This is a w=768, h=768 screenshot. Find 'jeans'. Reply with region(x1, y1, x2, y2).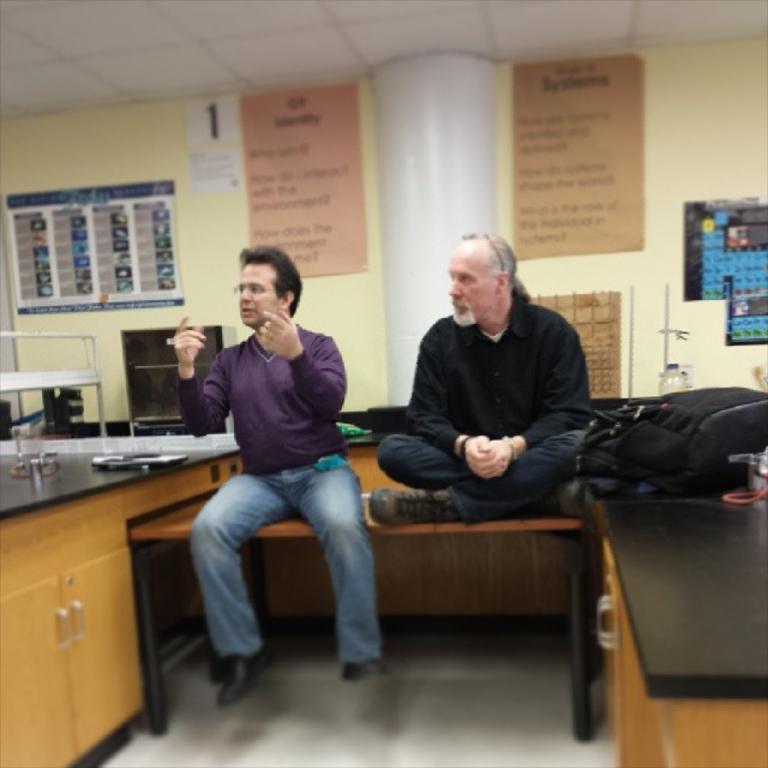
region(174, 446, 397, 682).
